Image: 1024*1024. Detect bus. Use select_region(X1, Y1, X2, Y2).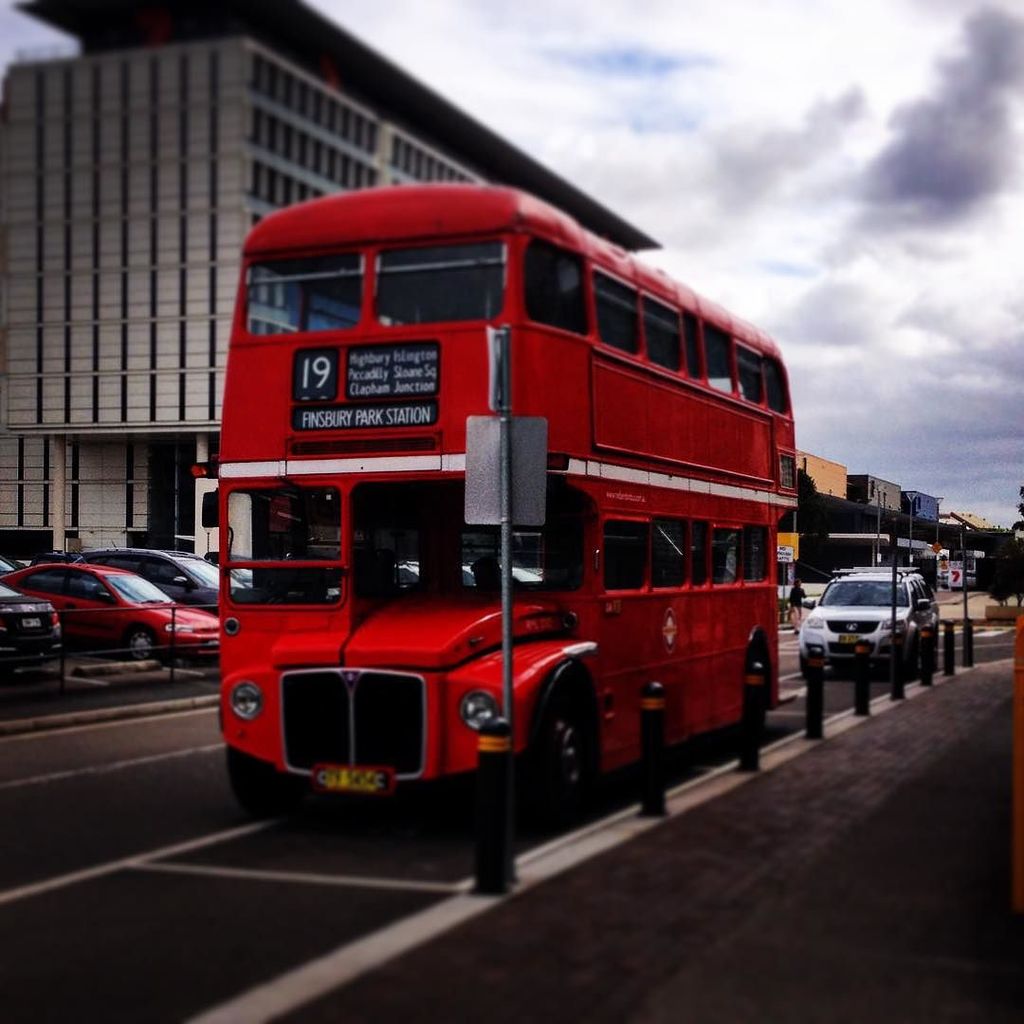
select_region(207, 182, 787, 819).
